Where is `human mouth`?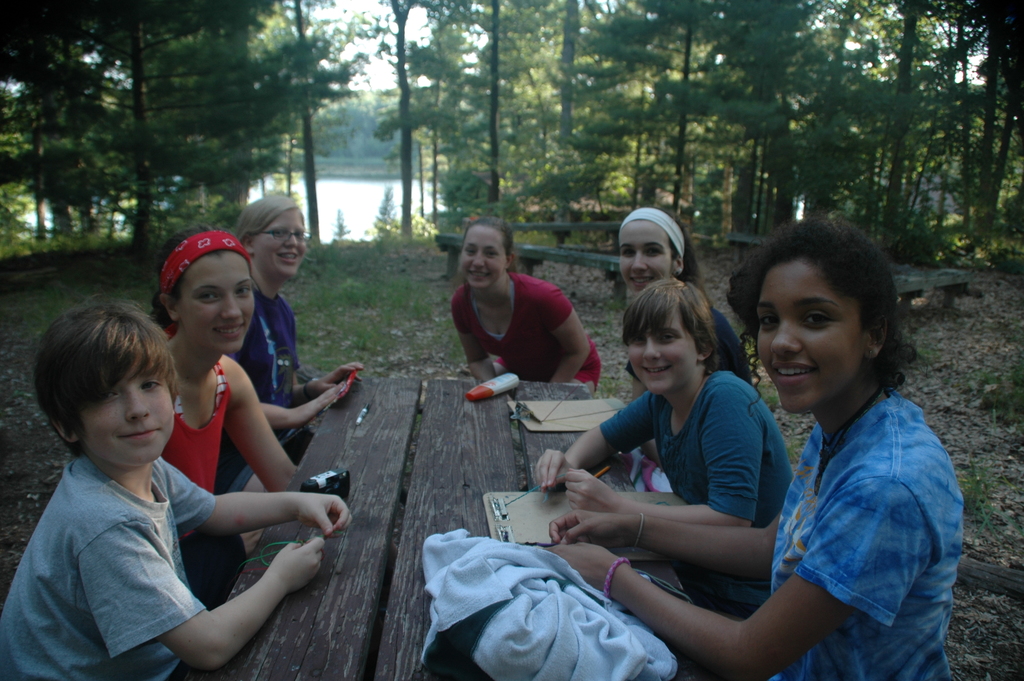
(765,357,815,391).
